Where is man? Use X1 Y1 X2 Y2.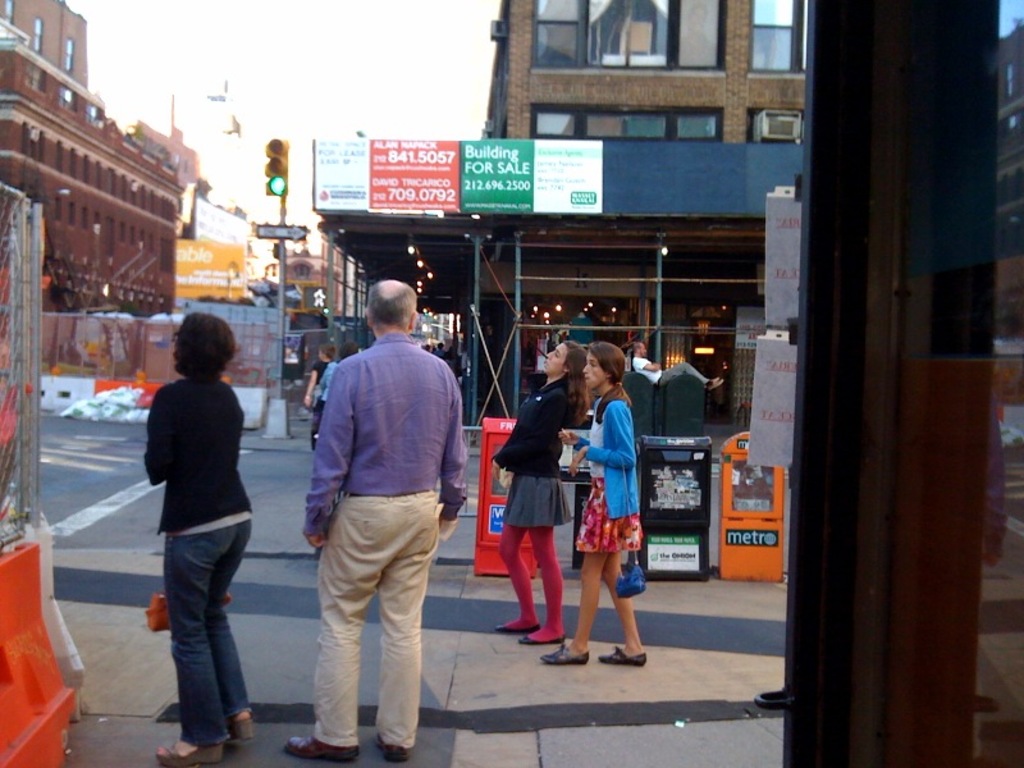
291 270 462 759.
